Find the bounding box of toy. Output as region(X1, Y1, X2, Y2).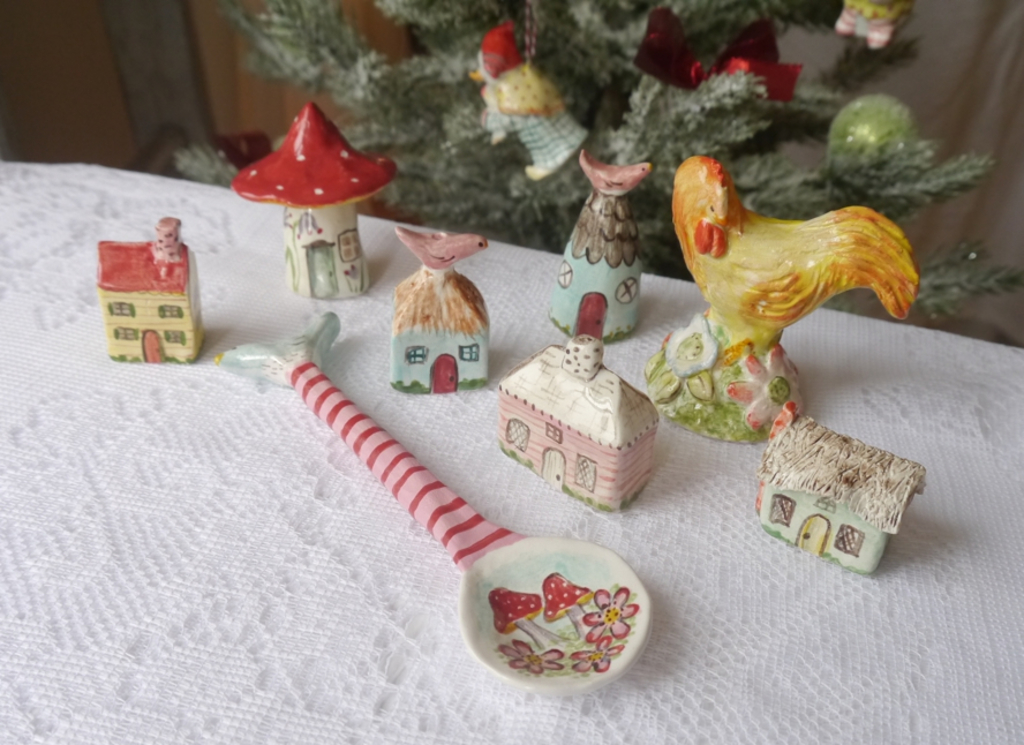
region(232, 98, 407, 295).
